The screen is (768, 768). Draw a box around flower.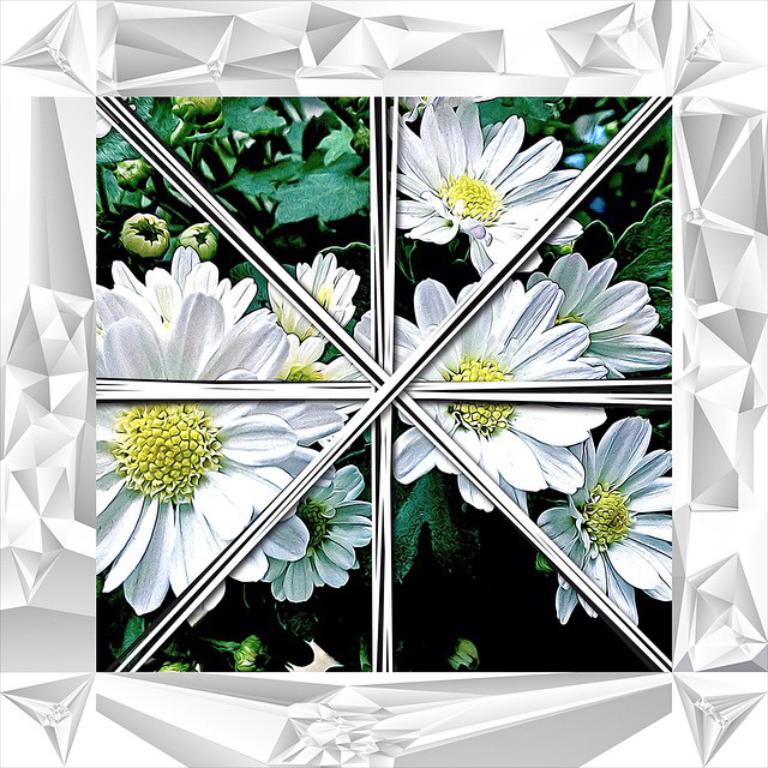
<region>391, 406, 492, 518</region>.
